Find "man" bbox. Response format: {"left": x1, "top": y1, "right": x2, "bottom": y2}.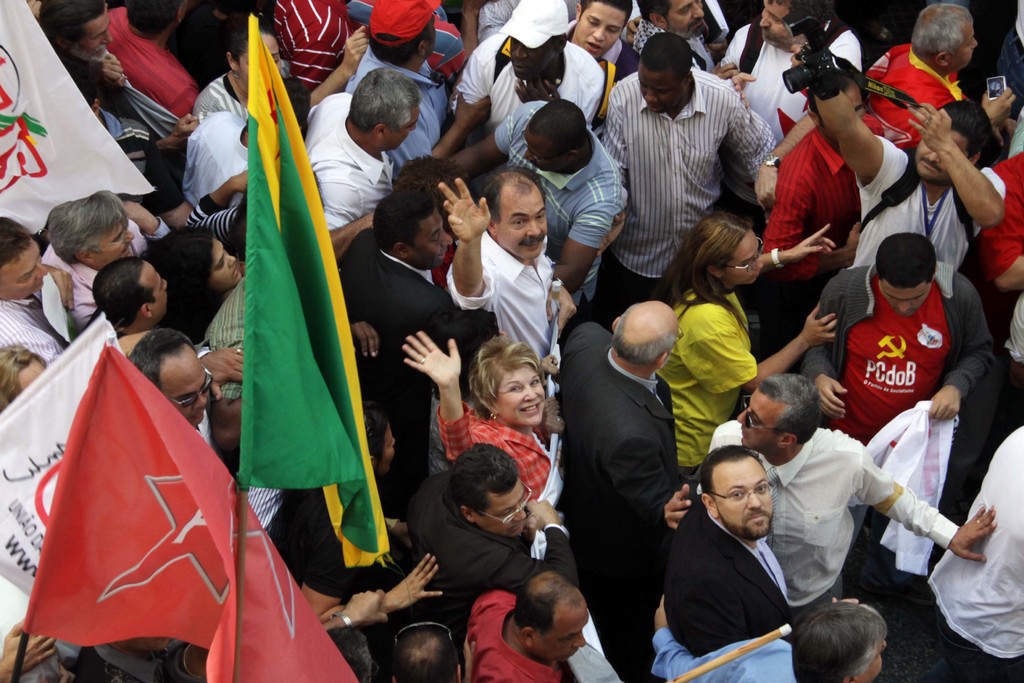
{"left": 433, "top": 96, "right": 623, "bottom": 300}.
